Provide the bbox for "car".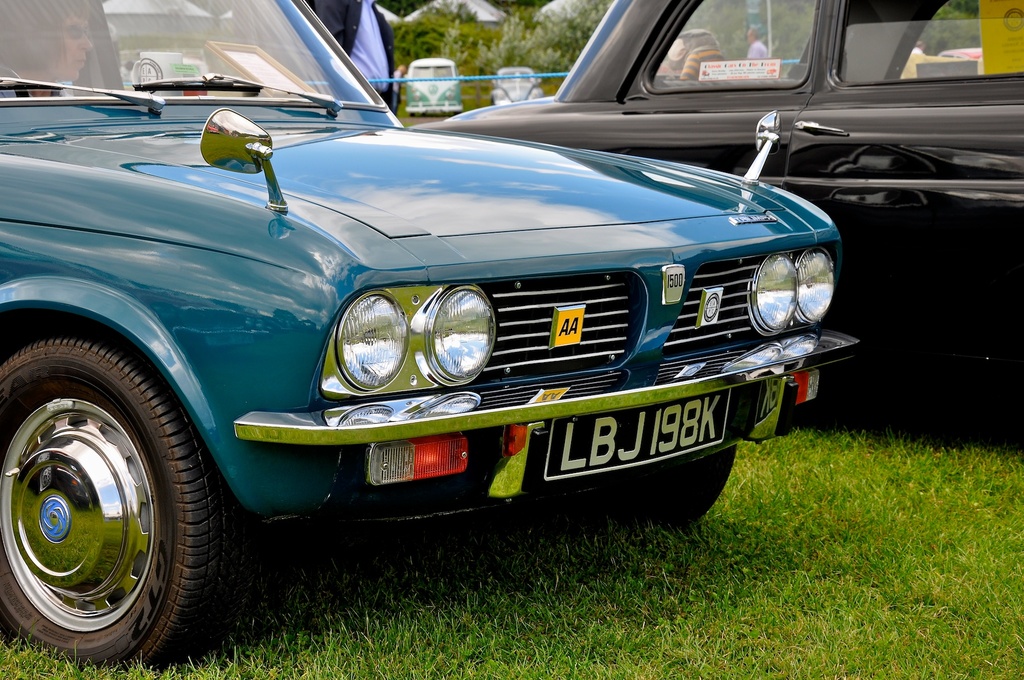
left=406, top=0, right=1023, bottom=393.
